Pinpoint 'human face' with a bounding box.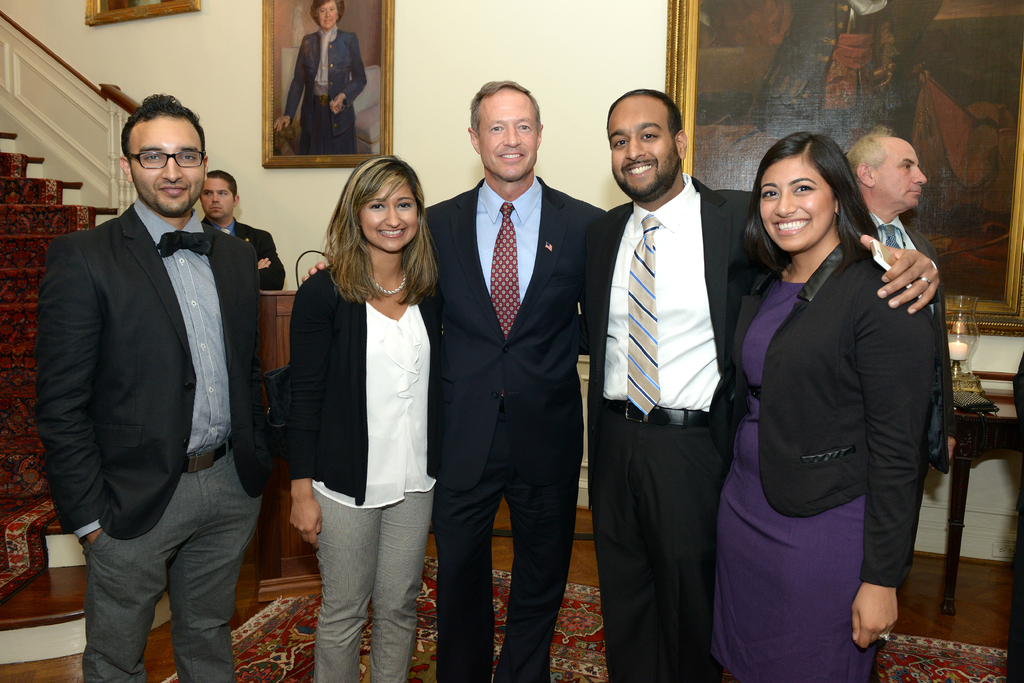
select_region(197, 175, 240, 218).
